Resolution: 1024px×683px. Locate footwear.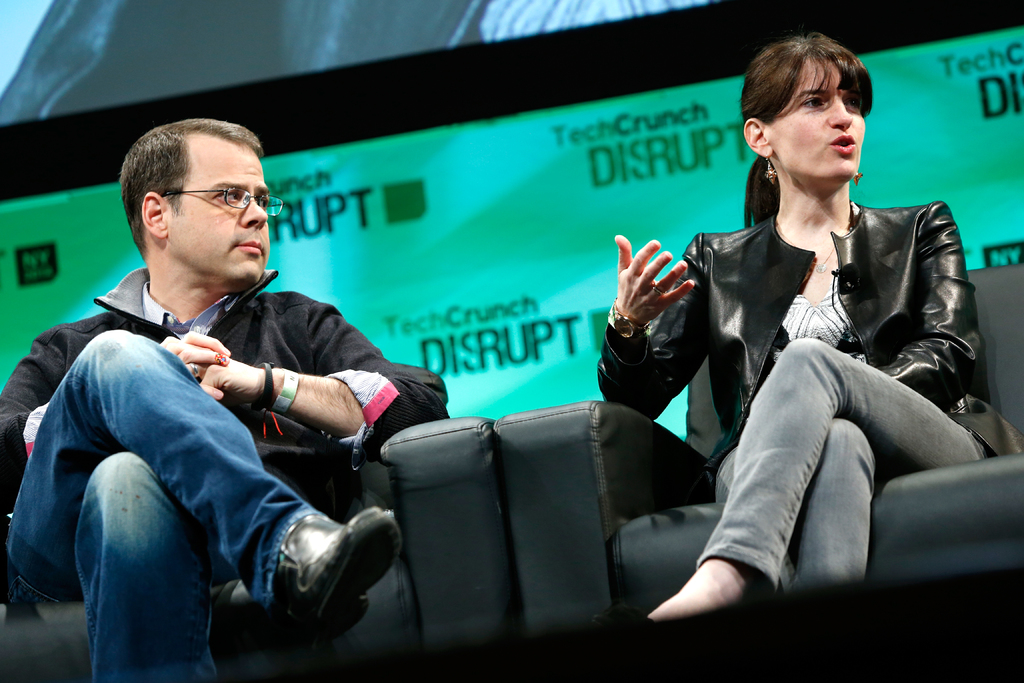
[229,488,372,652].
